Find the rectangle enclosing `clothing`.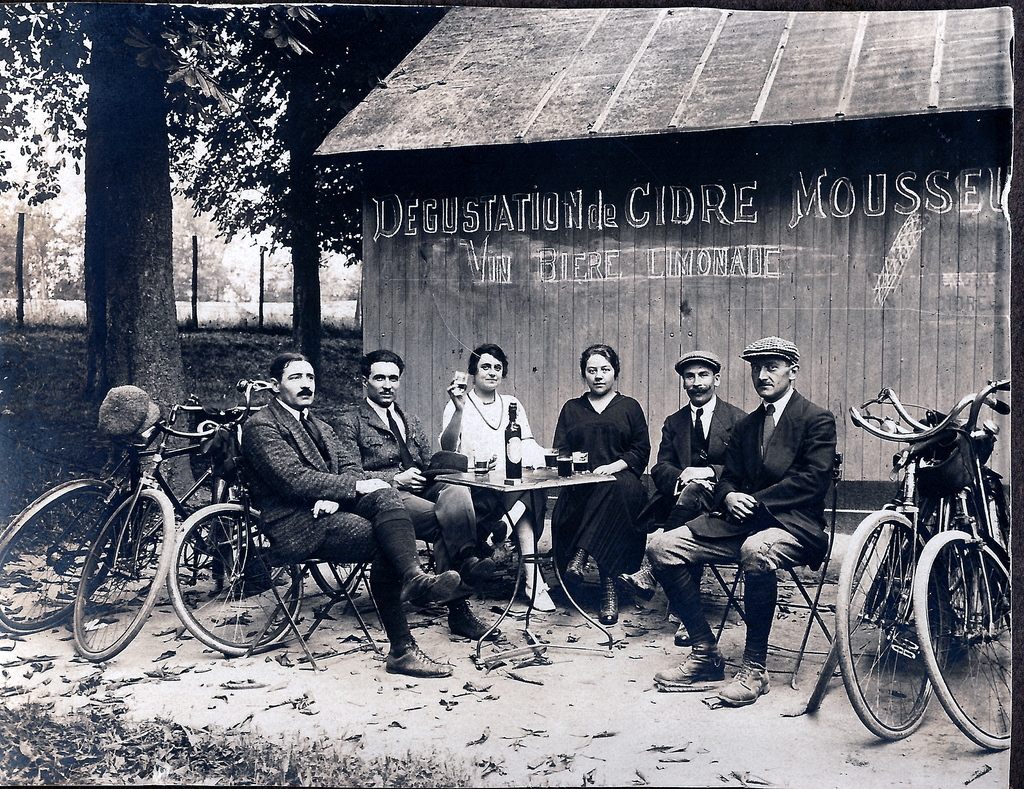
(x1=550, y1=392, x2=648, y2=578).
